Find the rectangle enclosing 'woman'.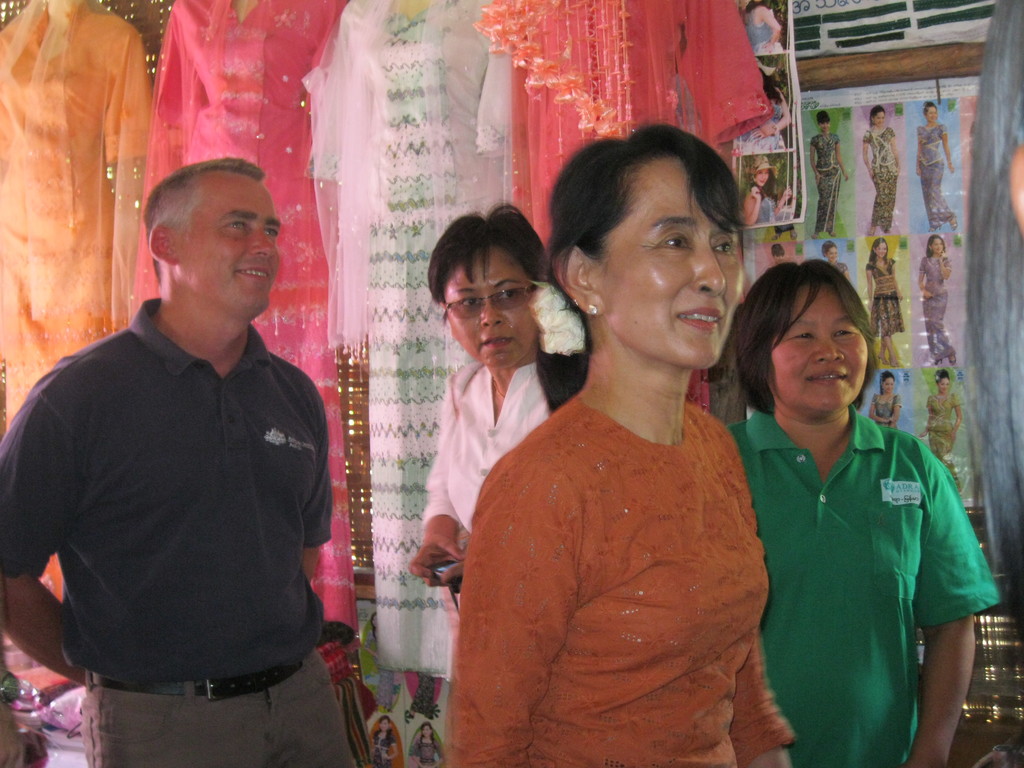
pyautogui.locateOnScreen(860, 377, 902, 429).
